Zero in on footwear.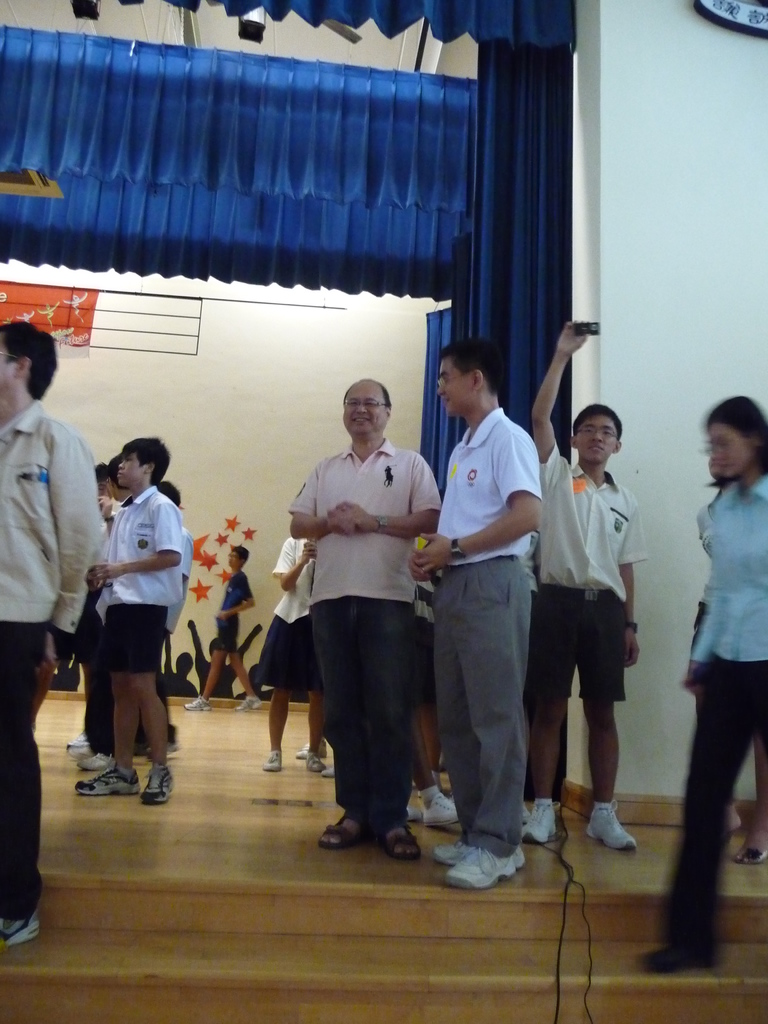
Zeroed in: (525, 808, 560, 845).
